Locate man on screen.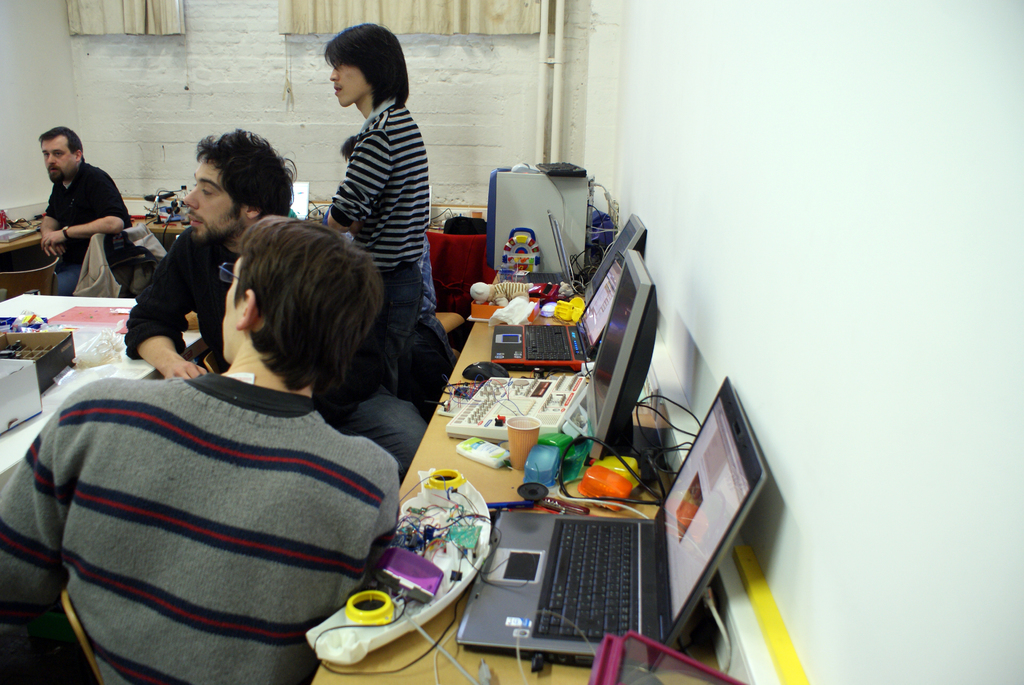
On screen at 0:209:412:684.
